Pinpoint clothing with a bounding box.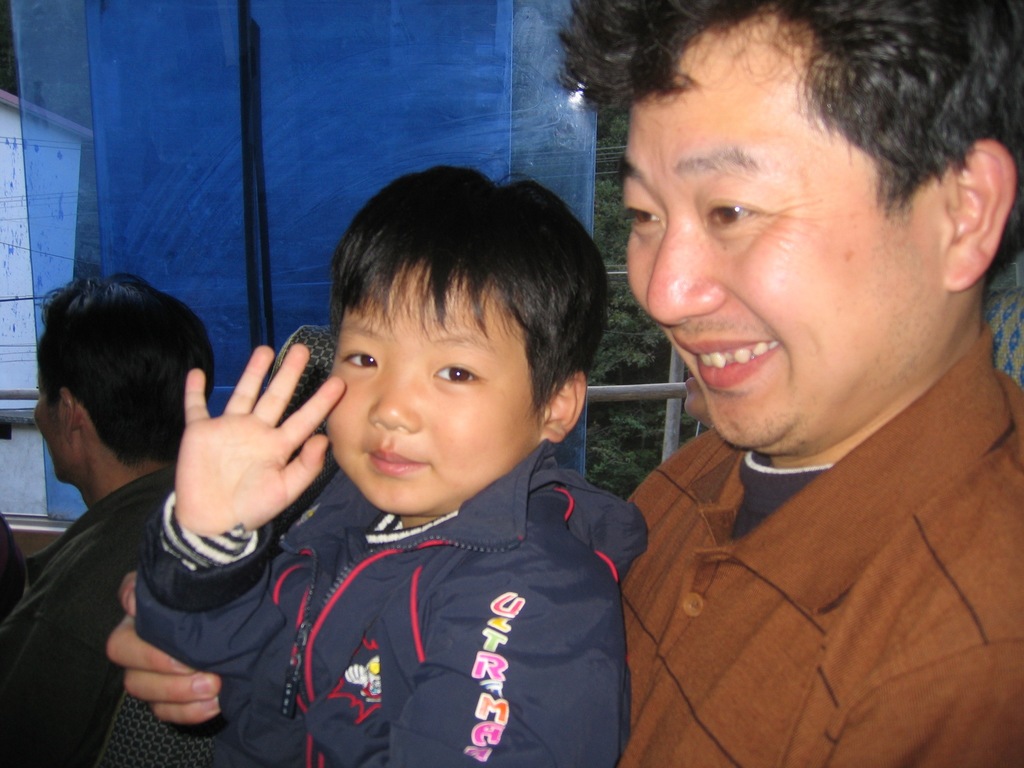
detection(585, 310, 1011, 759).
